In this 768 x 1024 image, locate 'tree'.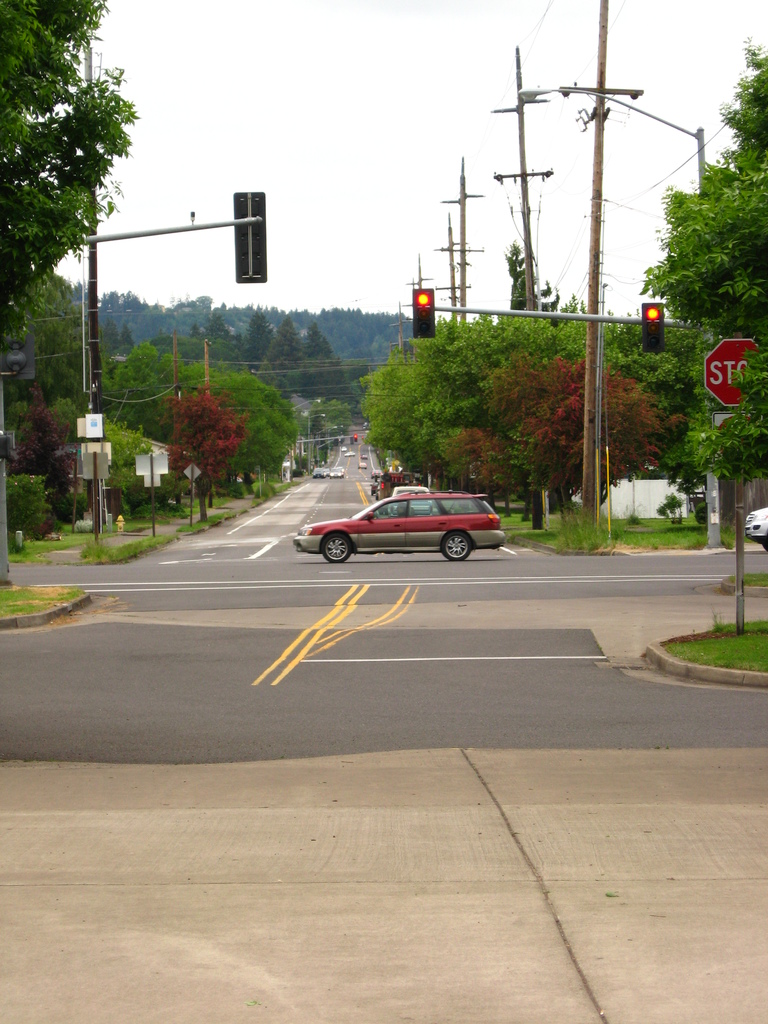
Bounding box: BBox(5, 291, 61, 543).
